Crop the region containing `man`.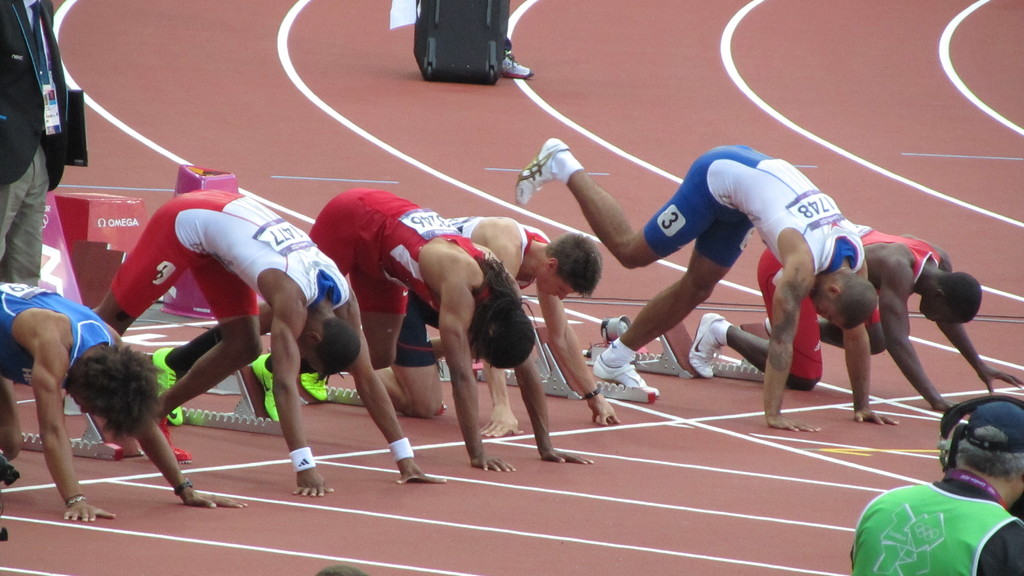
Crop region: BBox(0, 282, 250, 525).
